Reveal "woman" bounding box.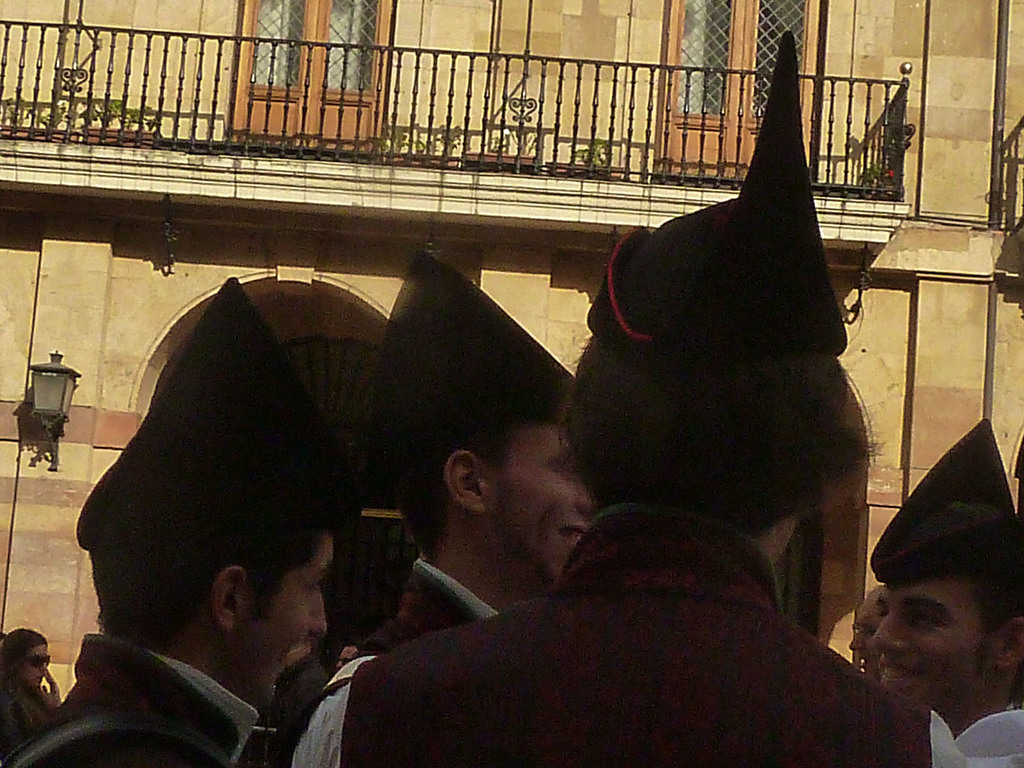
Revealed: Rect(0, 627, 64, 767).
